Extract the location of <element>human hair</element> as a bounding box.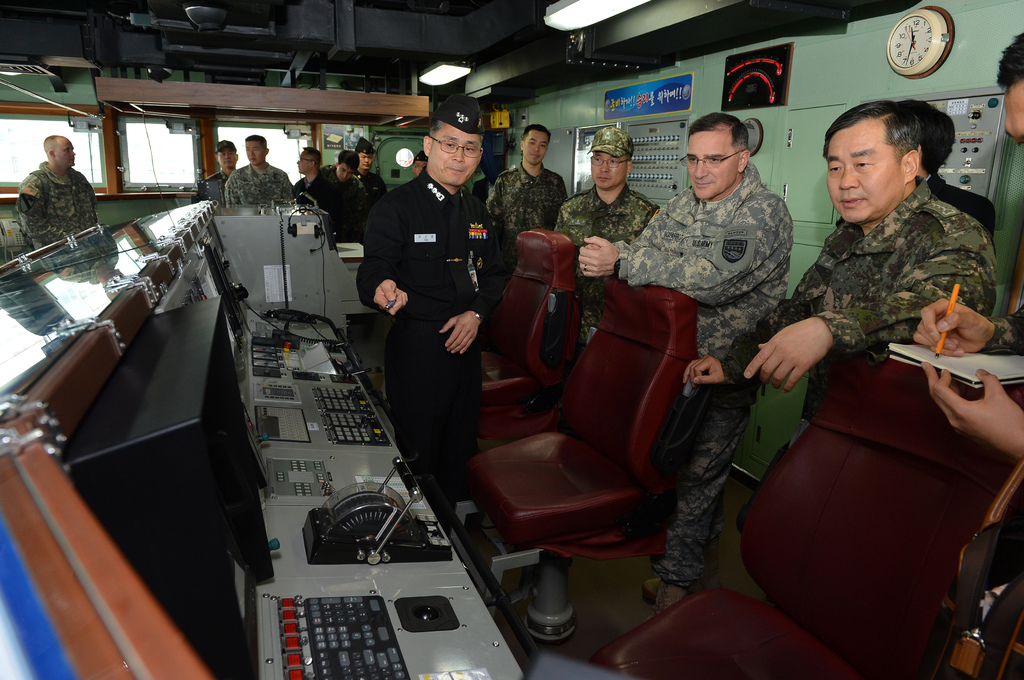
[899,98,955,174].
